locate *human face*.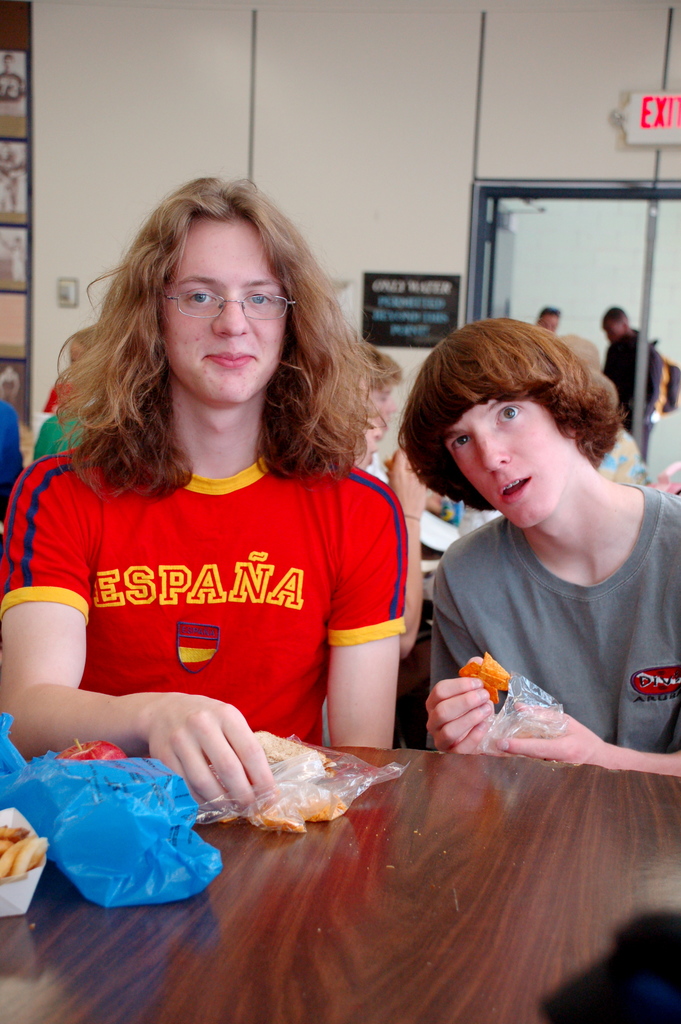
Bounding box: 163,220,288,405.
